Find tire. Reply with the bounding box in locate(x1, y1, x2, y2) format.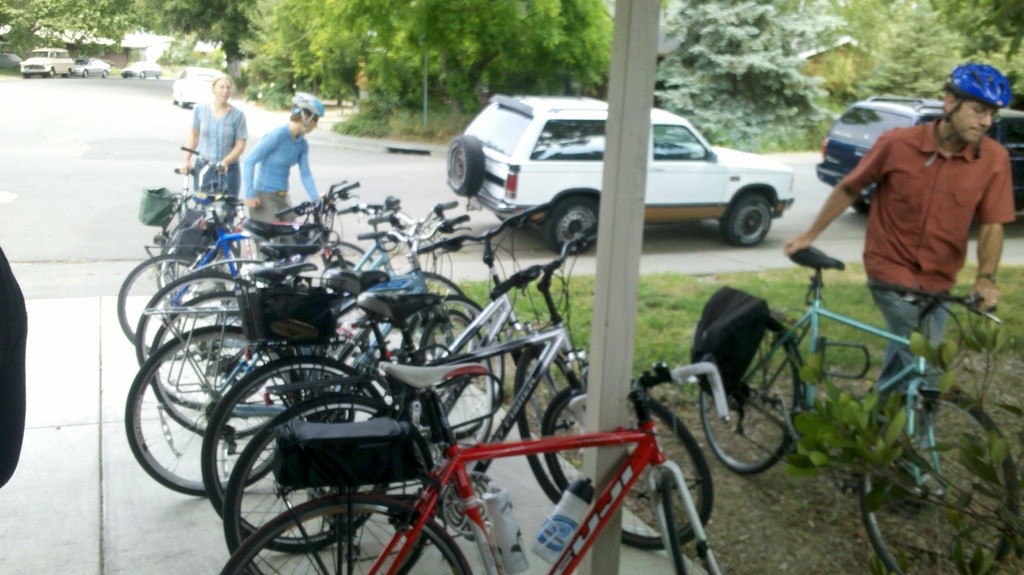
locate(82, 70, 90, 80).
